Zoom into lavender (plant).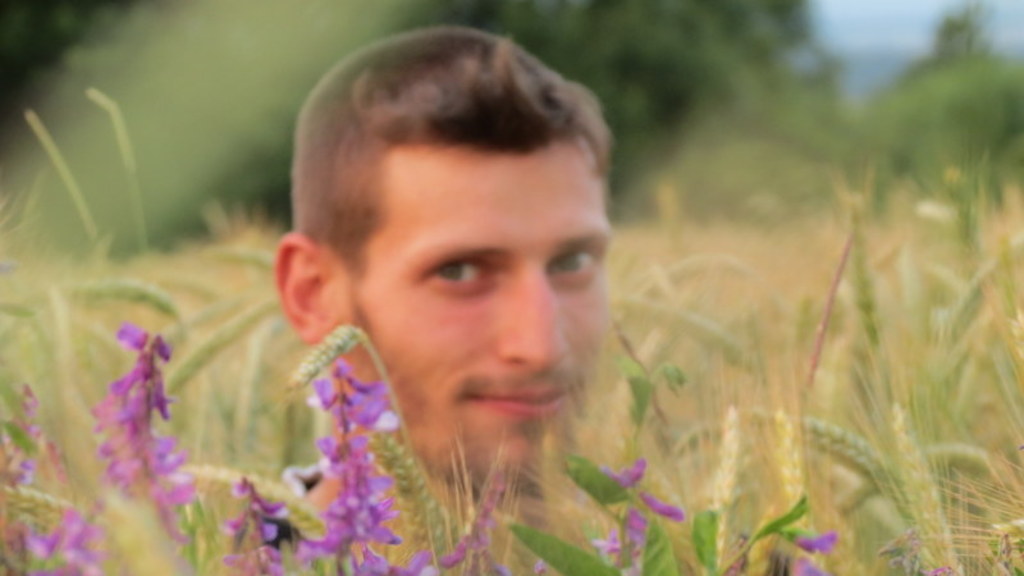
Zoom target: (left=84, top=324, right=214, bottom=548).
